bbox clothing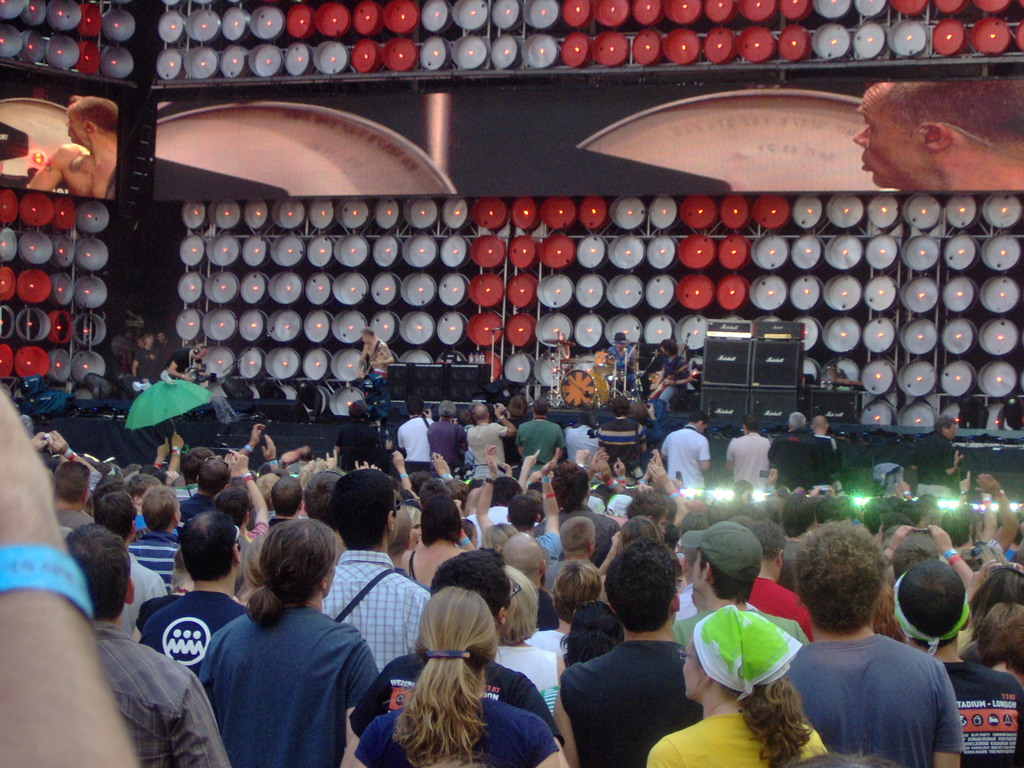
BBox(131, 516, 178, 580)
